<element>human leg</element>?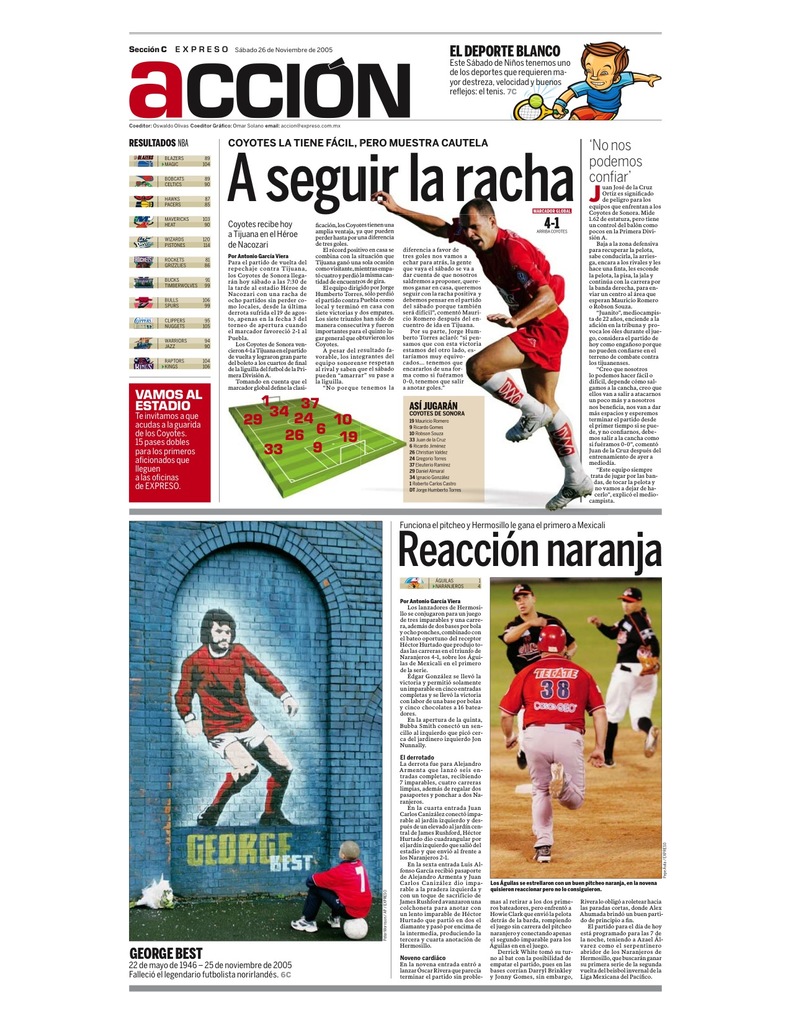
530, 731, 565, 870
